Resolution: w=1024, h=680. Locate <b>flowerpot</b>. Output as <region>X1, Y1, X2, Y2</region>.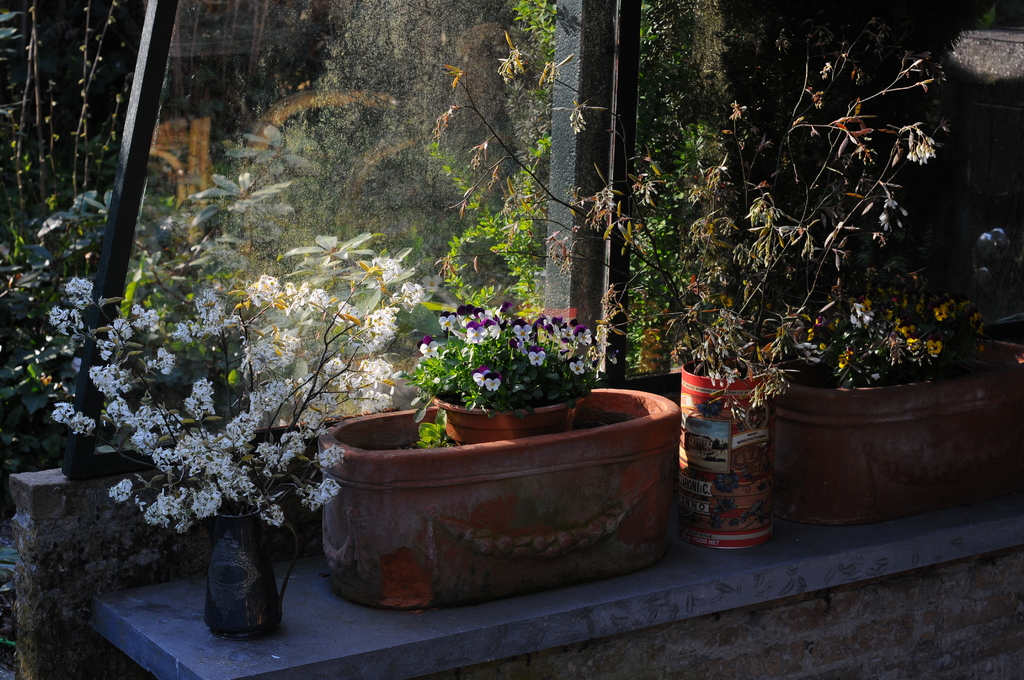
<region>775, 337, 1001, 542</region>.
